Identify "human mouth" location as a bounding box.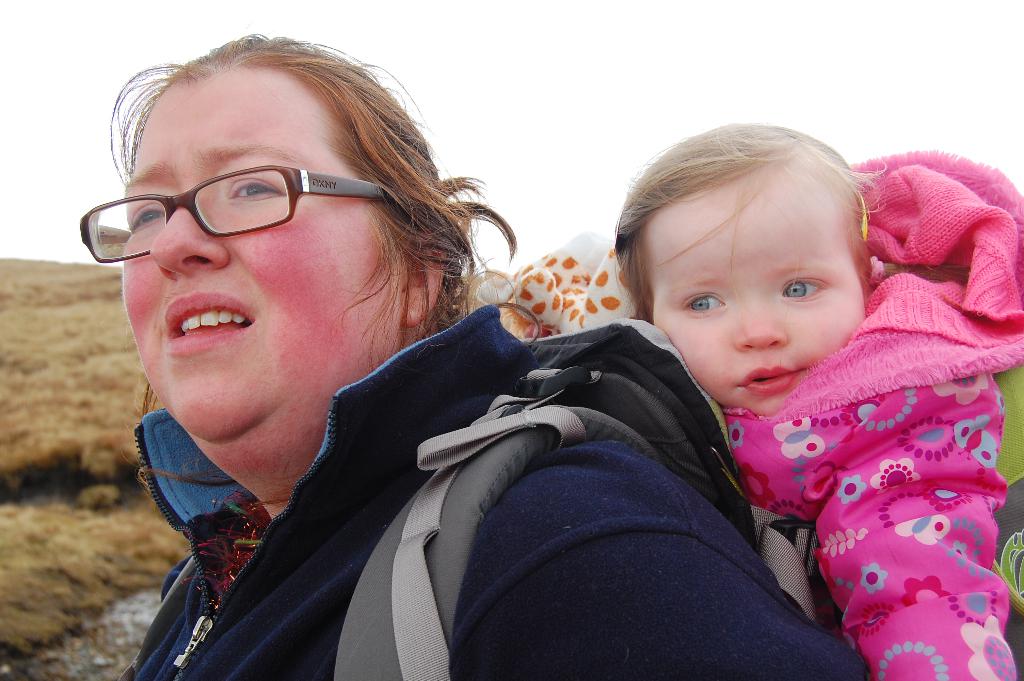
rect(140, 294, 264, 368).
